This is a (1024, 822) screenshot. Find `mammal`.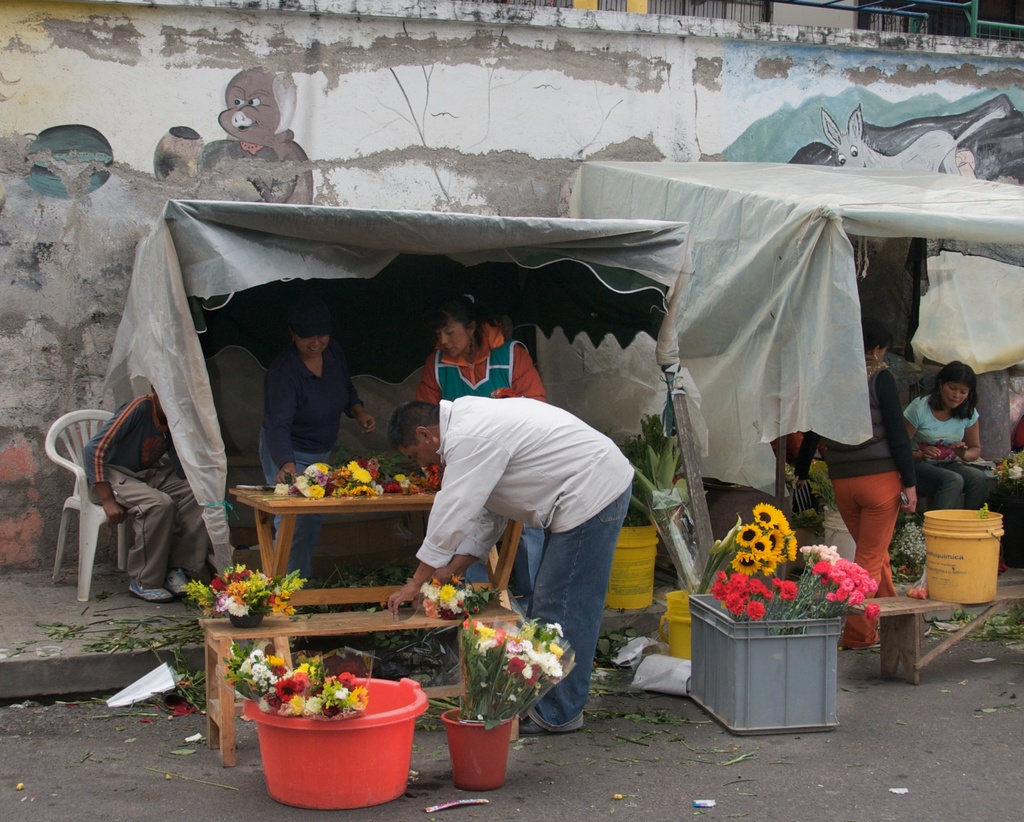
Bounding box: BBox(417, 295, 548, 608).
